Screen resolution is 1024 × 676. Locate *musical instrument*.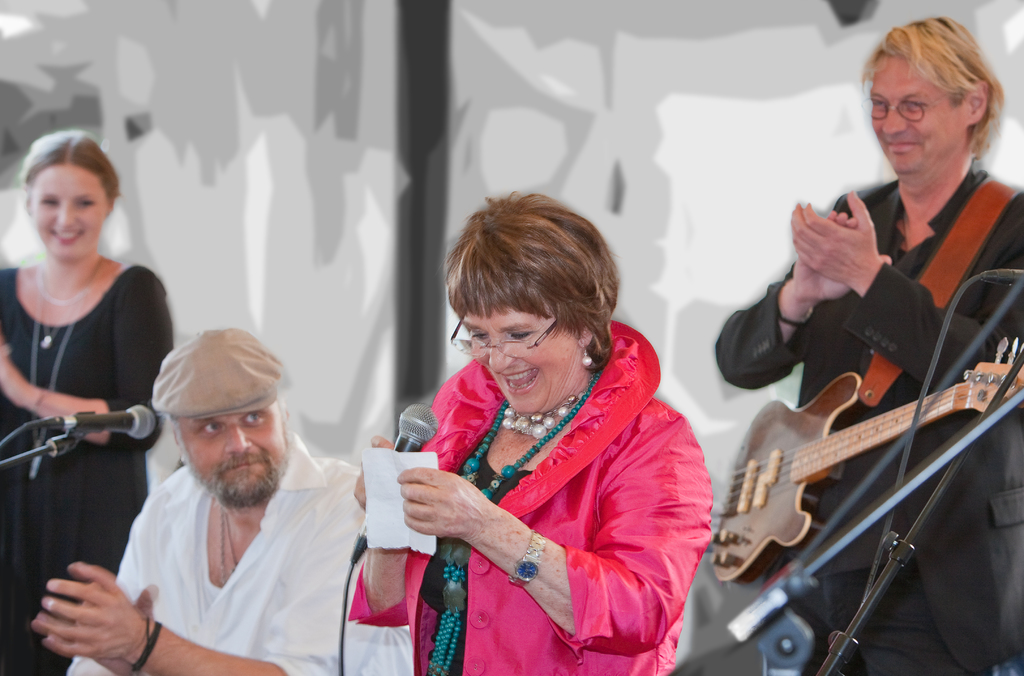
{"x1": 715, "y1": 368, "x2": 1023, "y2": 583}.
